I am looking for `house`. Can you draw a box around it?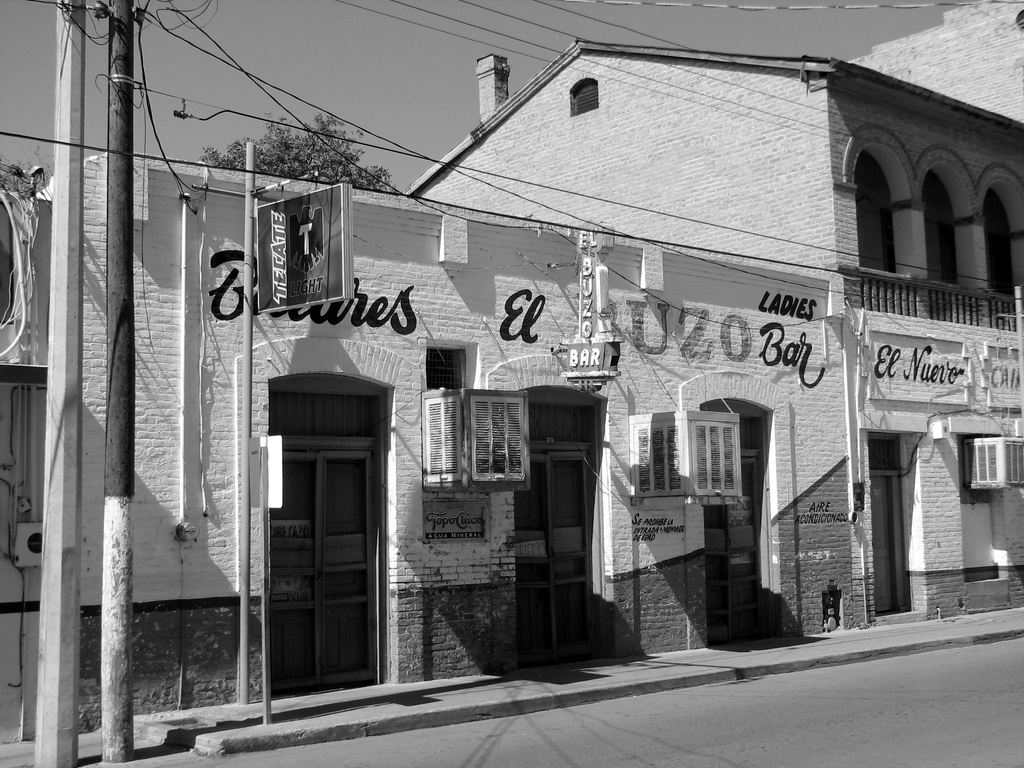
Sure, the bounding box is rect(406, 44, 1023, 634).
